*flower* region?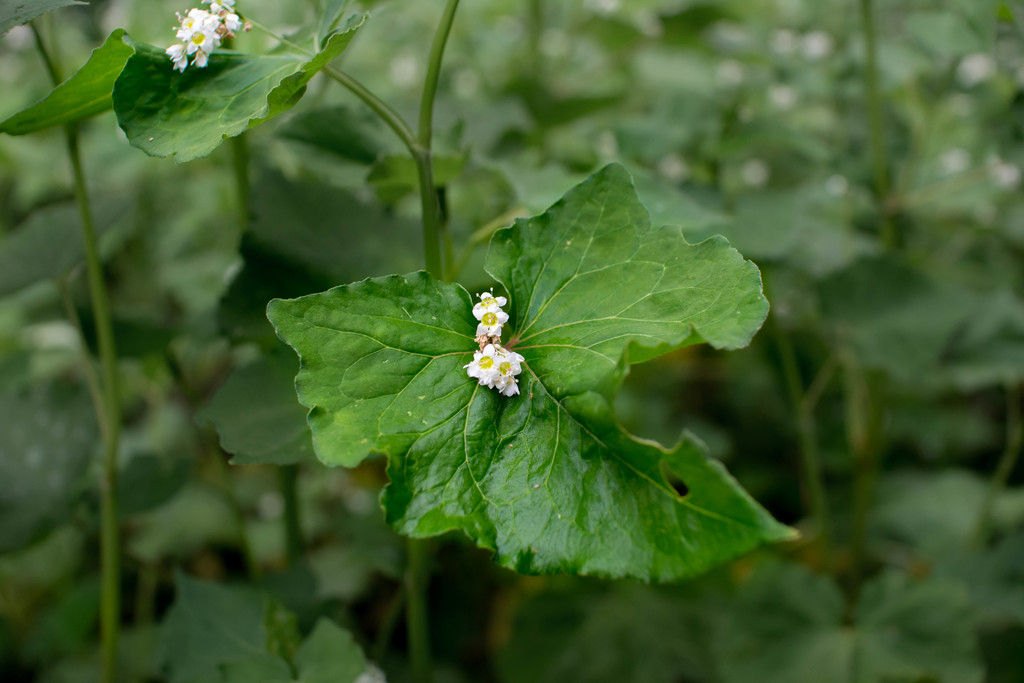
bbox(161, 0, 250, 73)
